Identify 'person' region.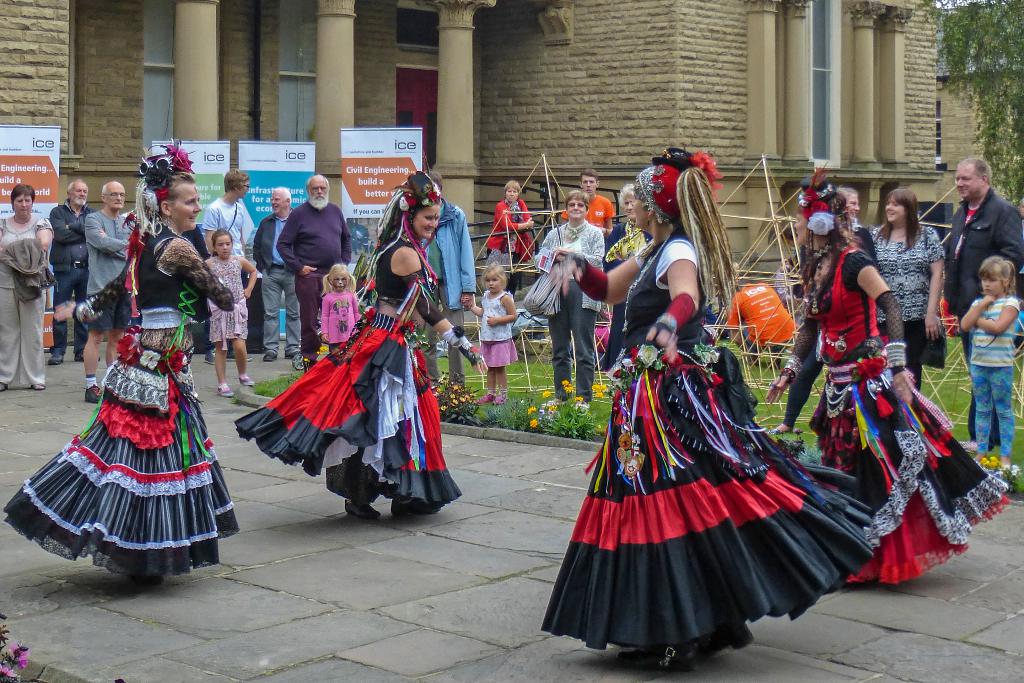
Region: x1=4 y1=128 x2=245 y2=598.
